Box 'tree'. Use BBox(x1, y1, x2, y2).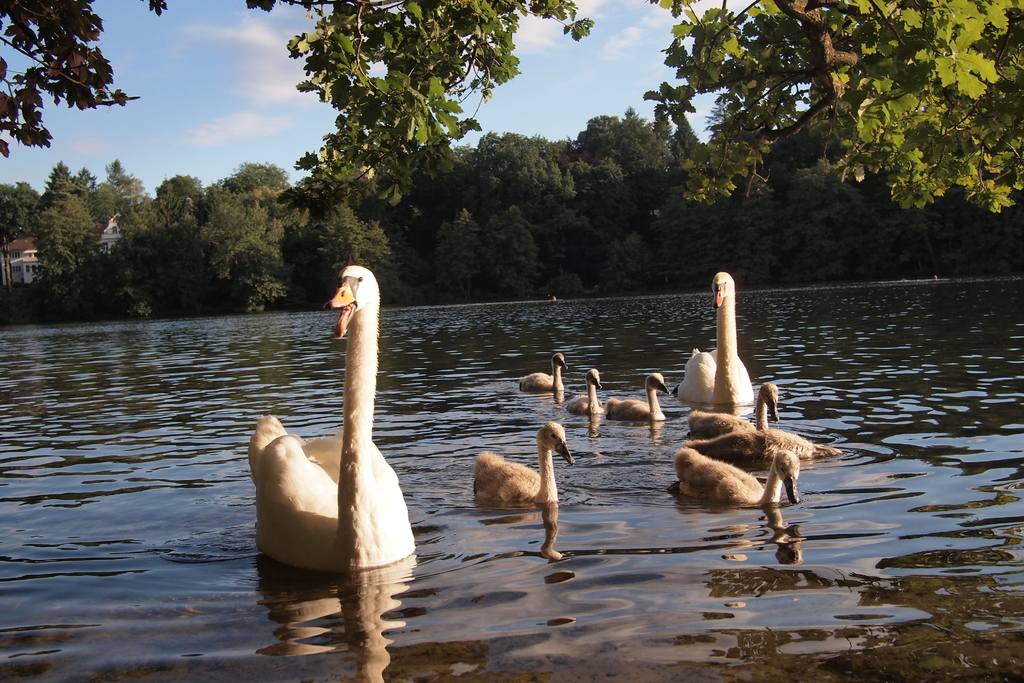
BBox(0, 0, 172, 162).
